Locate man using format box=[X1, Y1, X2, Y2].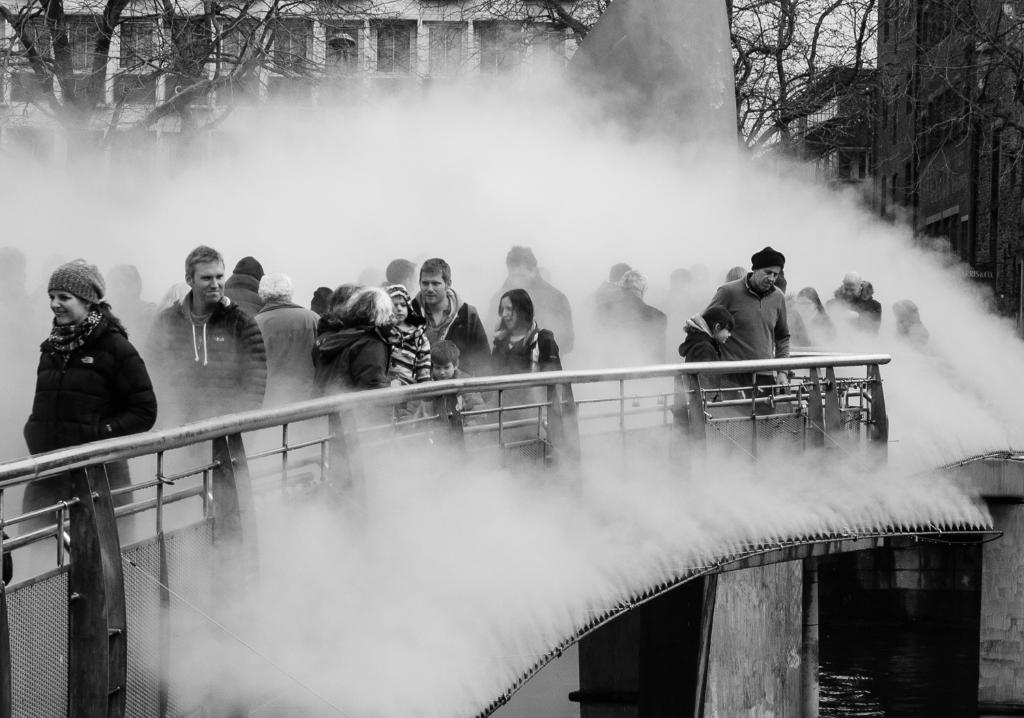
box=[692, 244, 789, 381].
